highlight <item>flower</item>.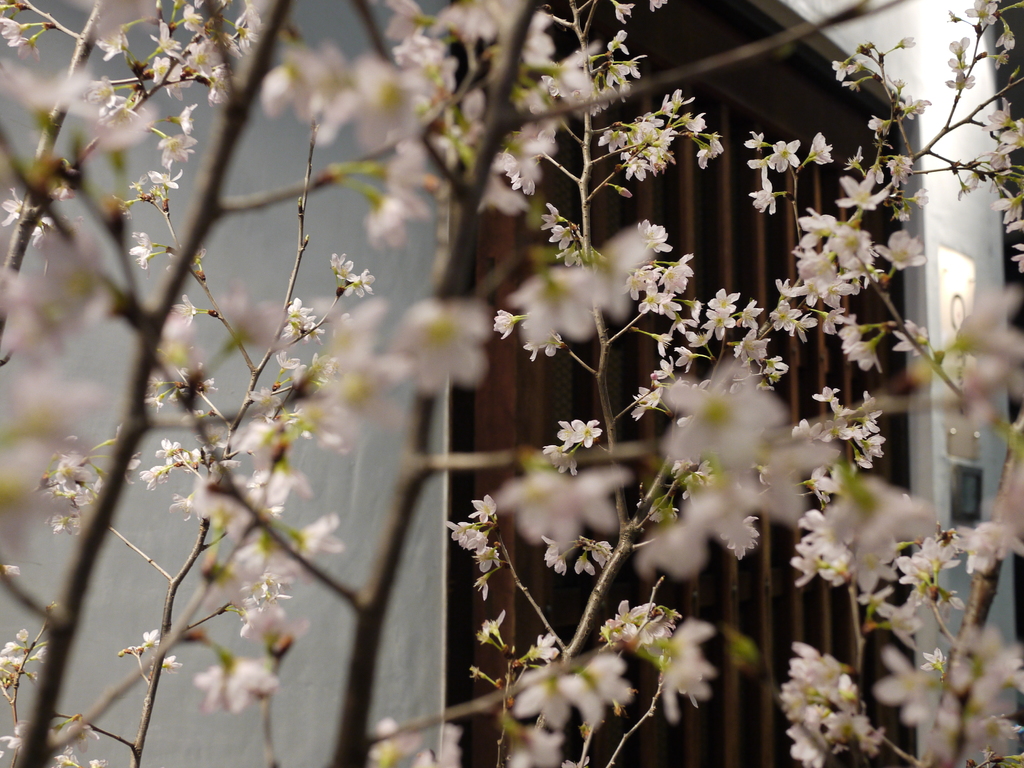
Highlighted region: x1=864 y1=113 x2=891 y2=138.
